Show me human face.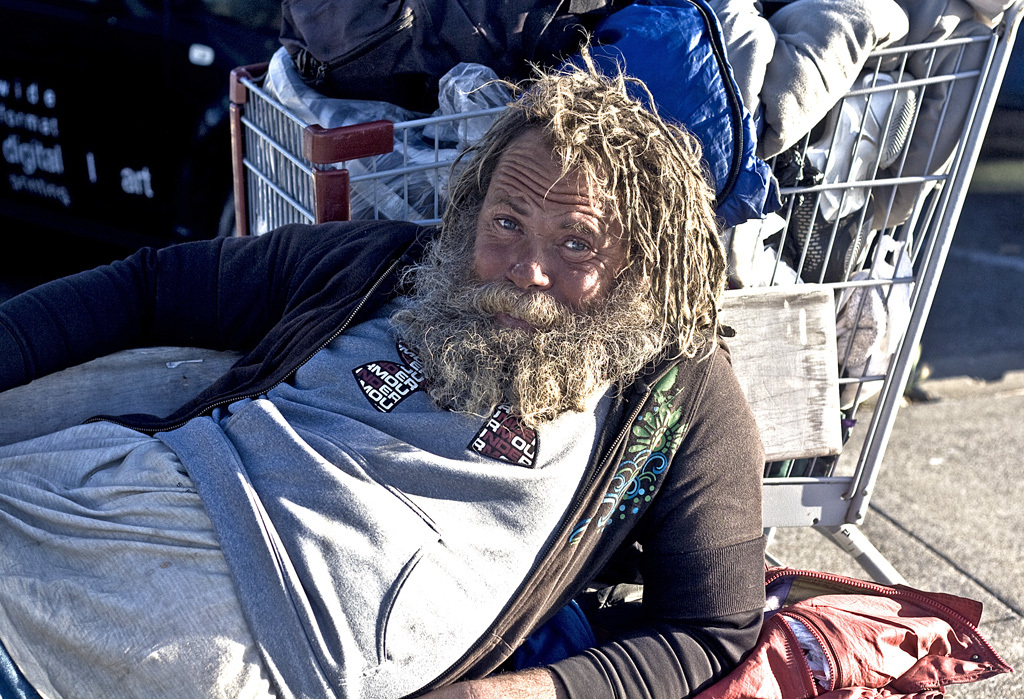
human face is here: {"left": 474, "top": 112, "right": 633, "bottom": 360}.
